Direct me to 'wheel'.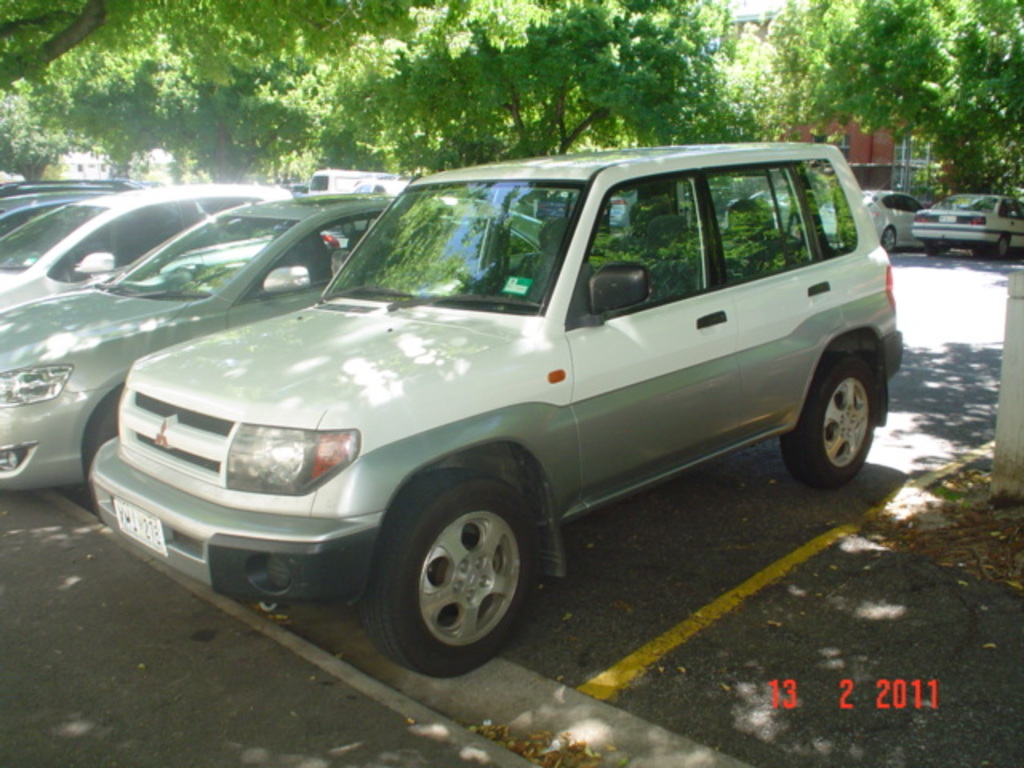
Direction: [880,222,898,256].
